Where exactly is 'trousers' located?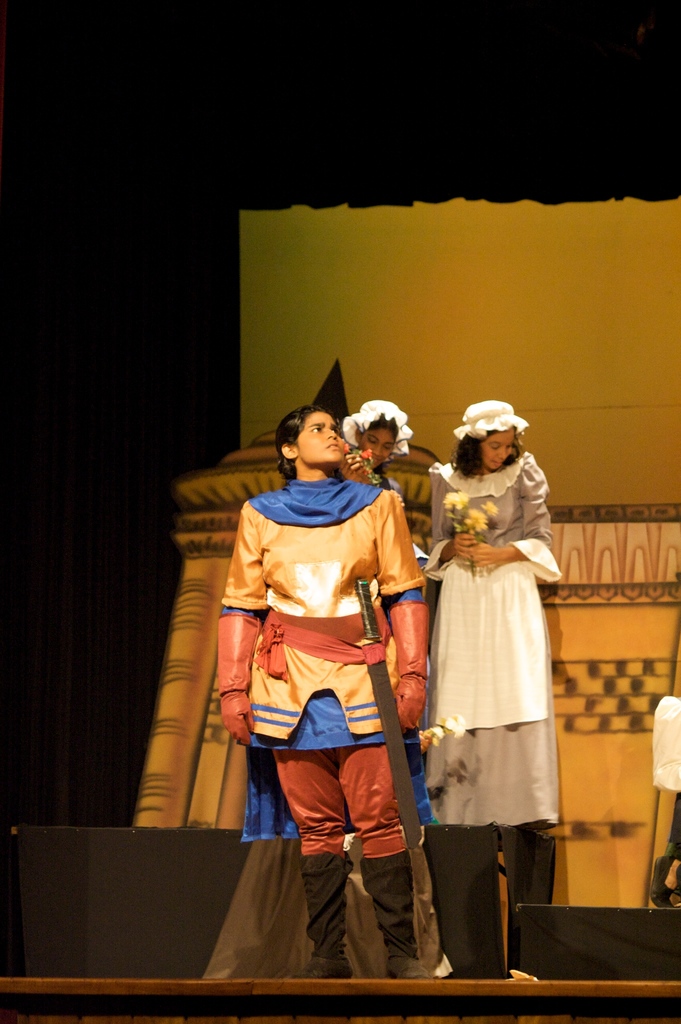
Its bounding box is 271 748 399 859.
